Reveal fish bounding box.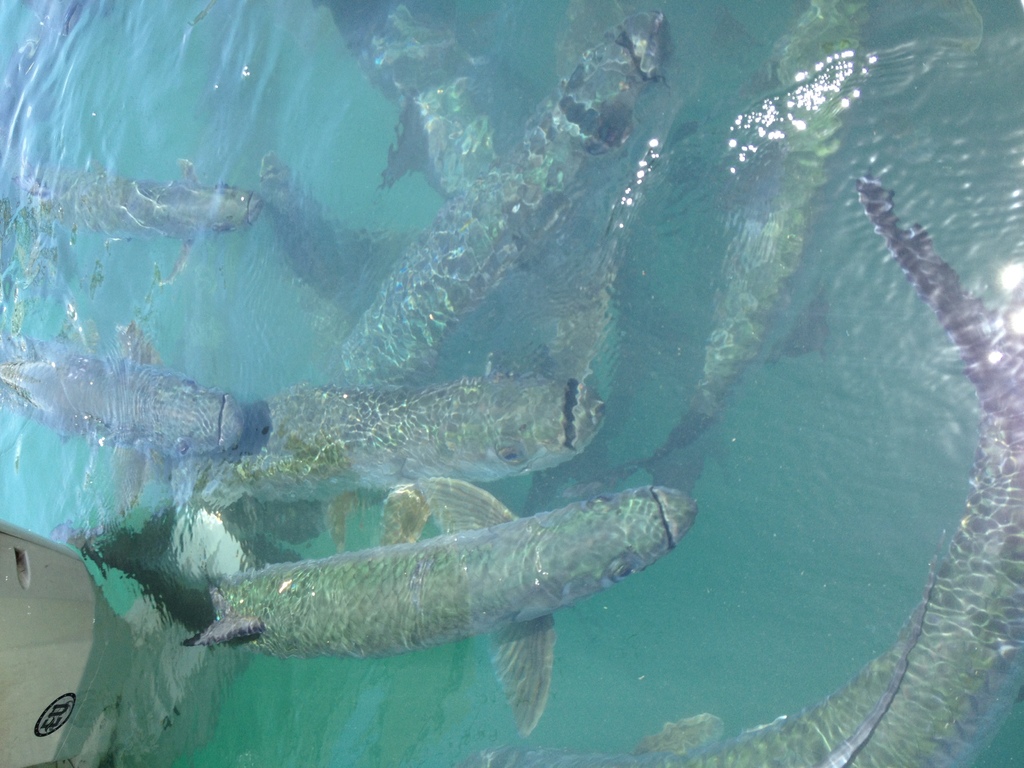
Revealed: (0,315,268,527).
